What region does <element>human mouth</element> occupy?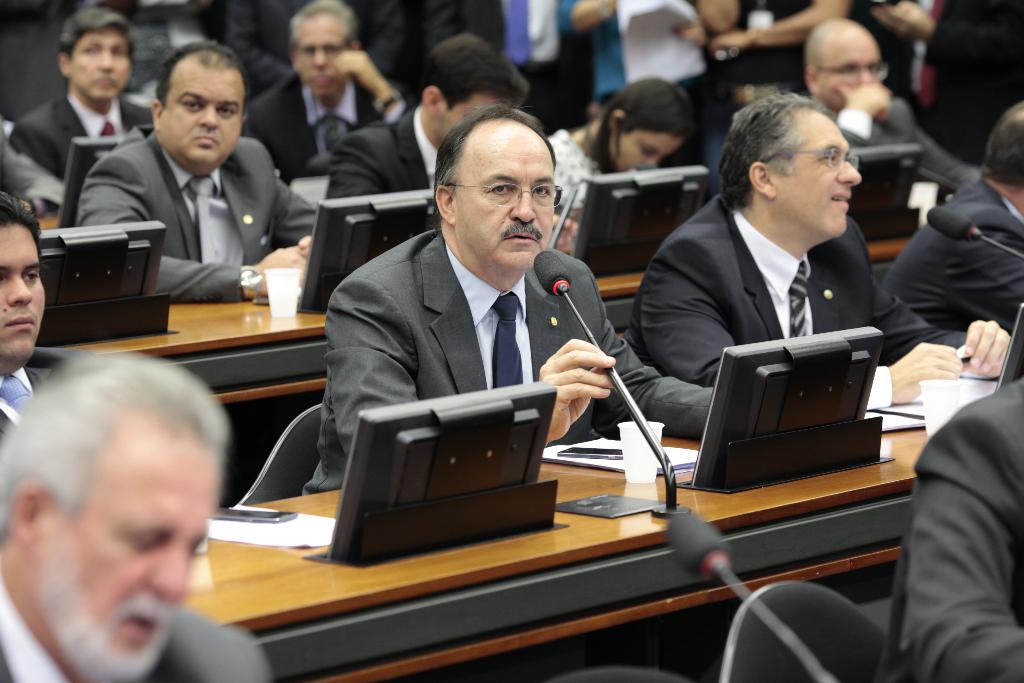
[left=190, top=129, right=220, bottom=151].
